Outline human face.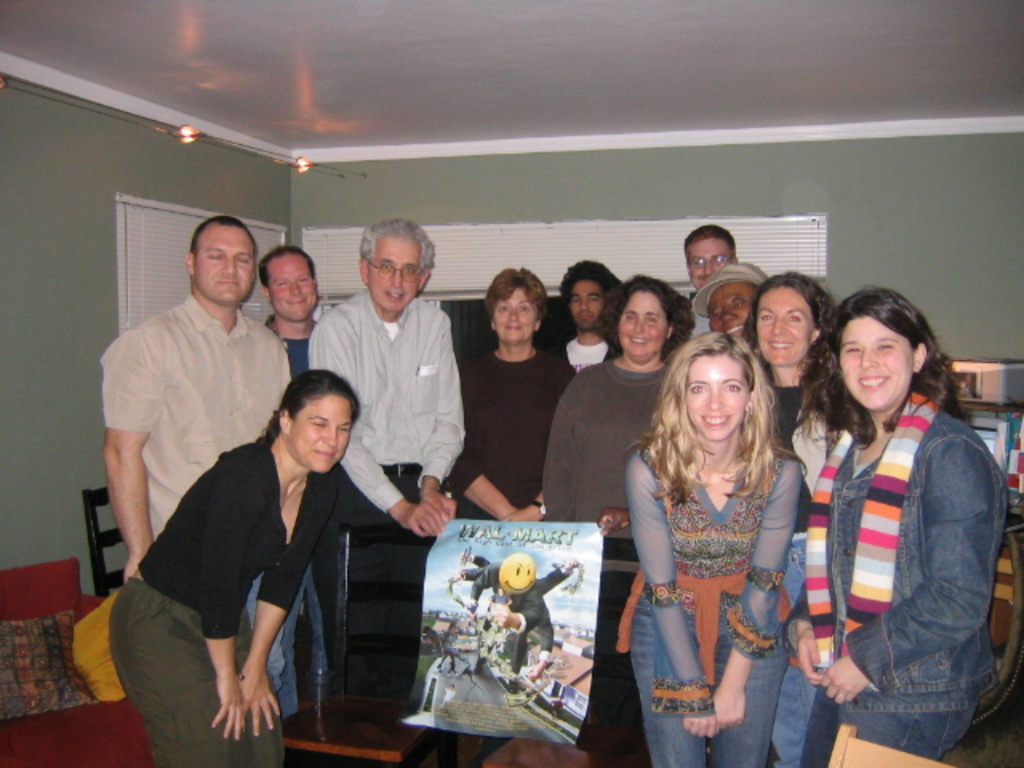
Outline: left=192, top=224, right=254, bottom=298.
